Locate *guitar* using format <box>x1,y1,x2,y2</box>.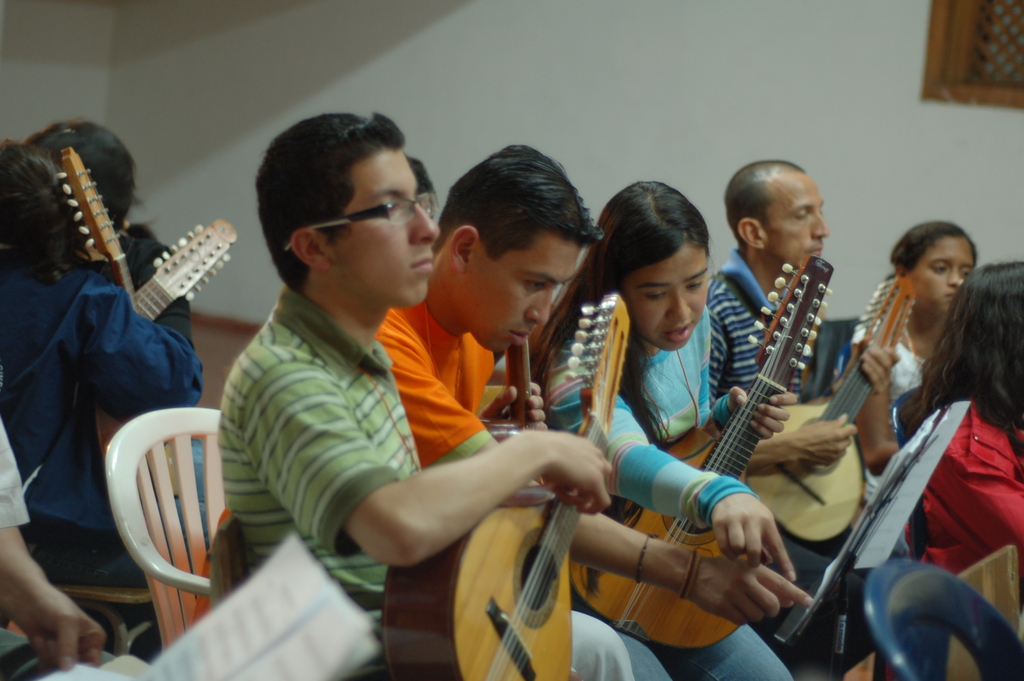
<box>140,227,237,324</box>.
